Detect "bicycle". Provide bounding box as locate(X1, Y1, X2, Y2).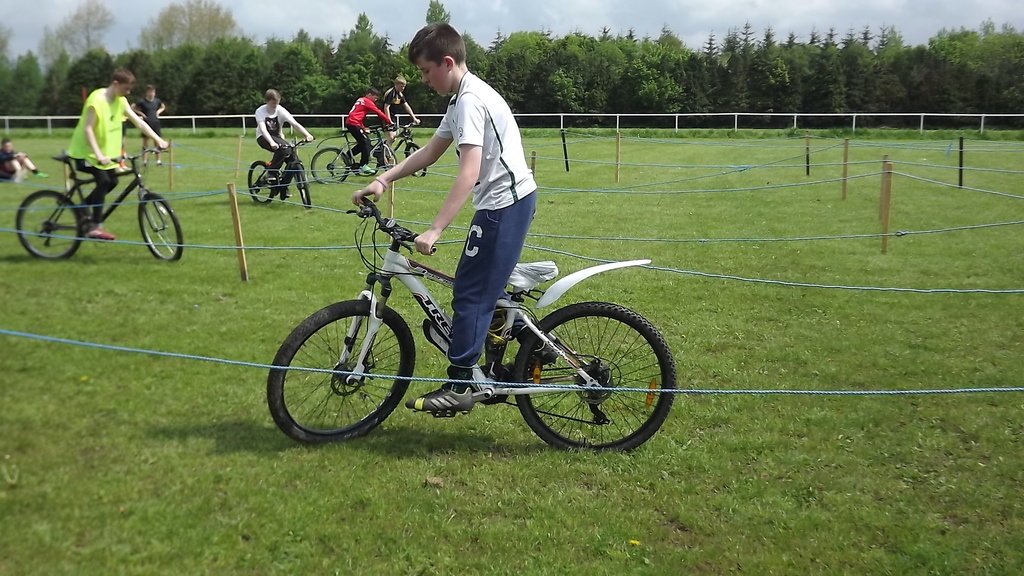
locate(247, 136, 316, 207).
